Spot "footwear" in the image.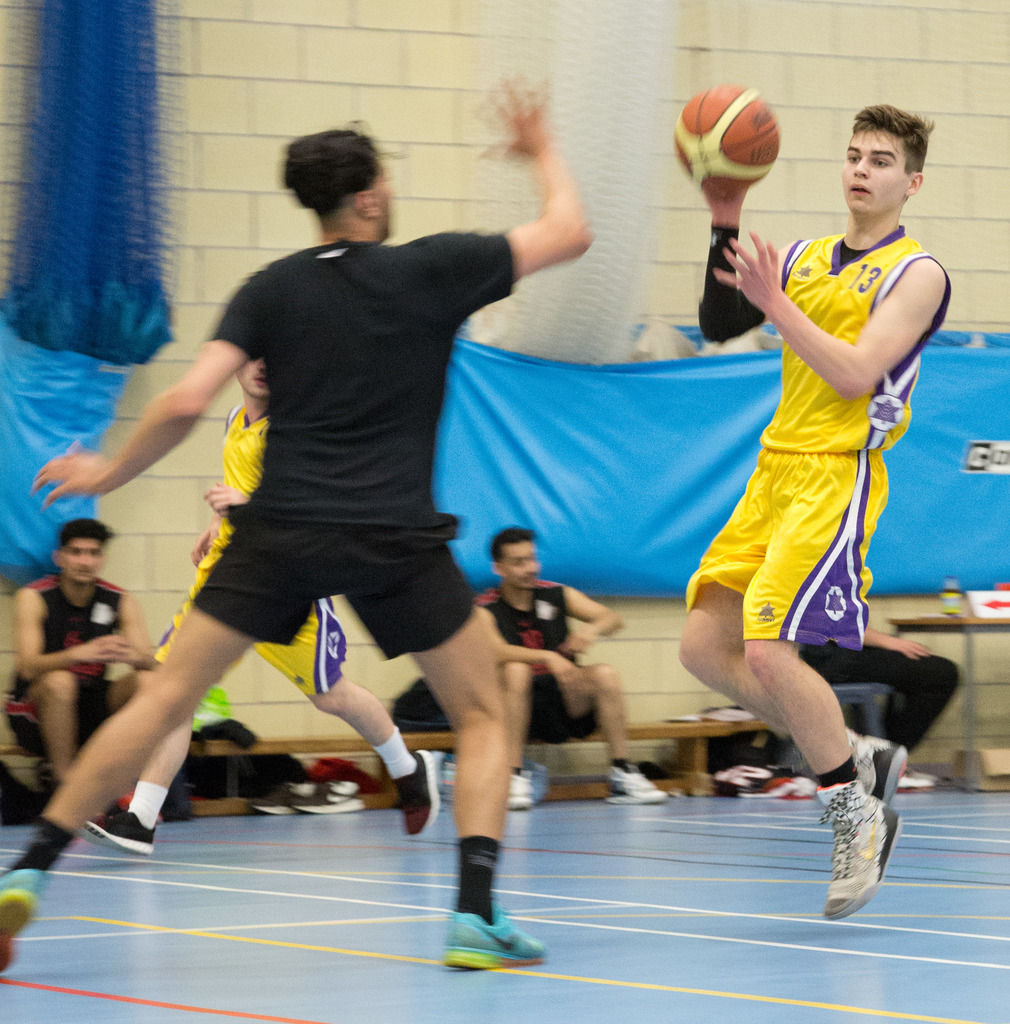
"footwear" found at bbox=[817, 770, 908, 921].
